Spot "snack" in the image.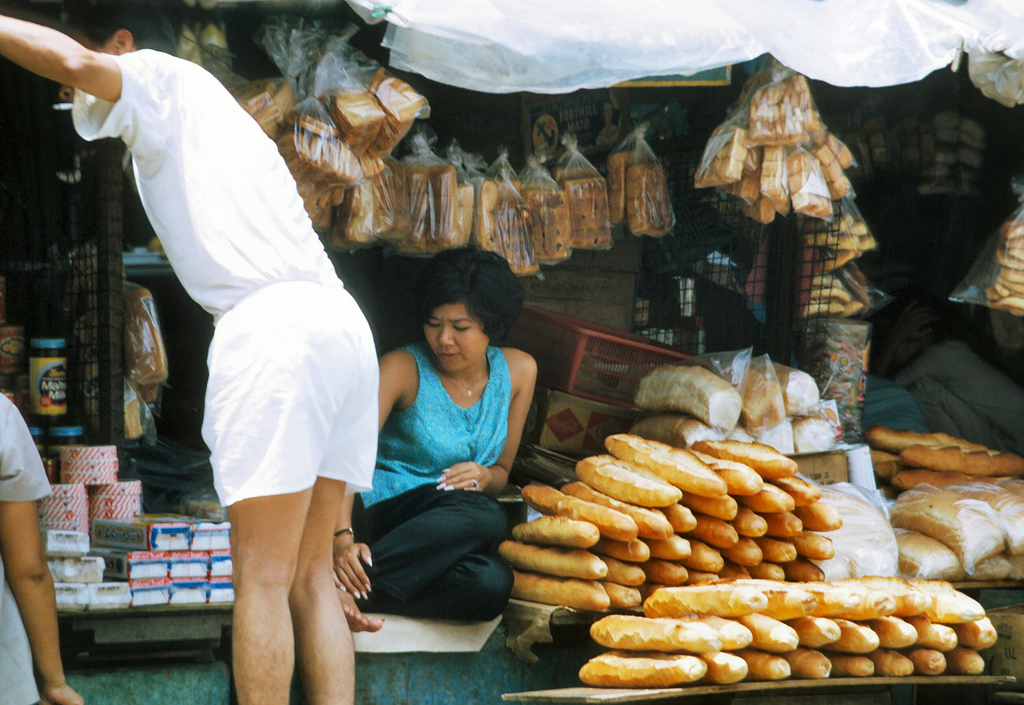
"snack" found at x1=228 y1=79 x2=296 y2=143.
